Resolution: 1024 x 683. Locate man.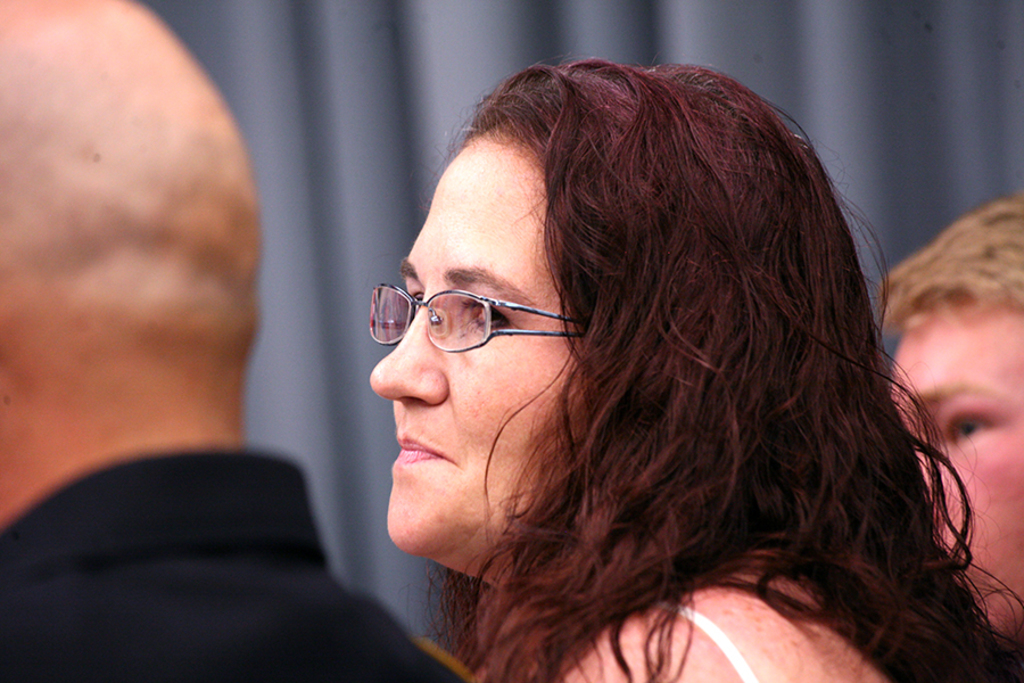
<region>876, 192, 1023, 637</region>.
